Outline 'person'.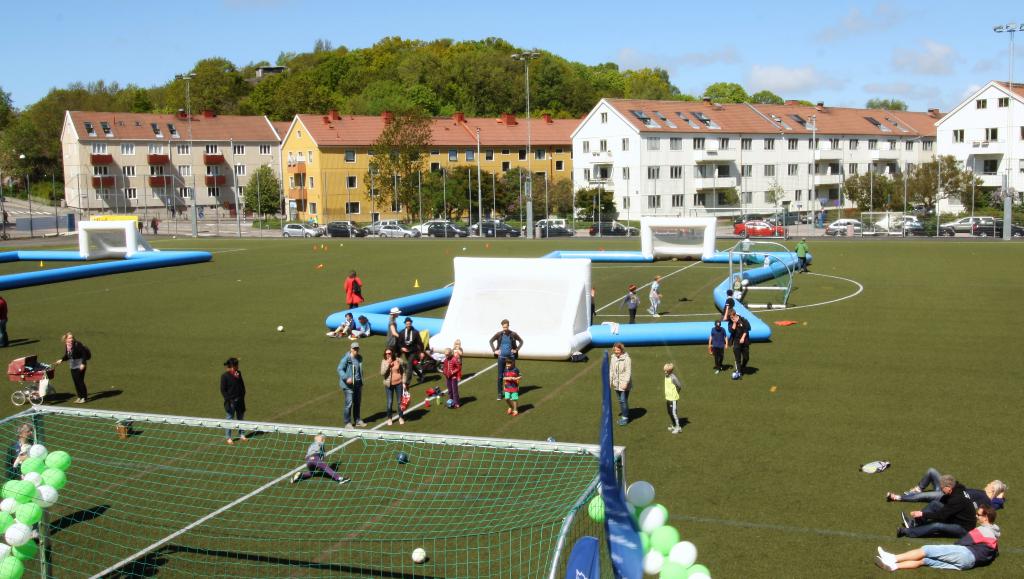
Outline: BBox(609, 343, 631, 423).
